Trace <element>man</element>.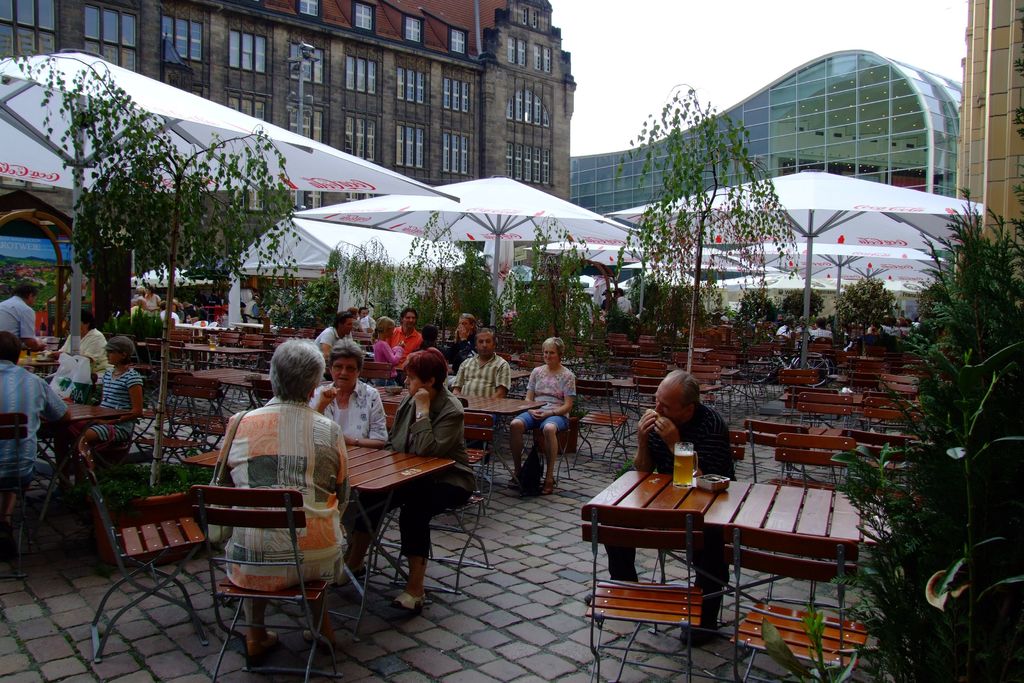
Traced to rect(390, 308, 421, 366).
